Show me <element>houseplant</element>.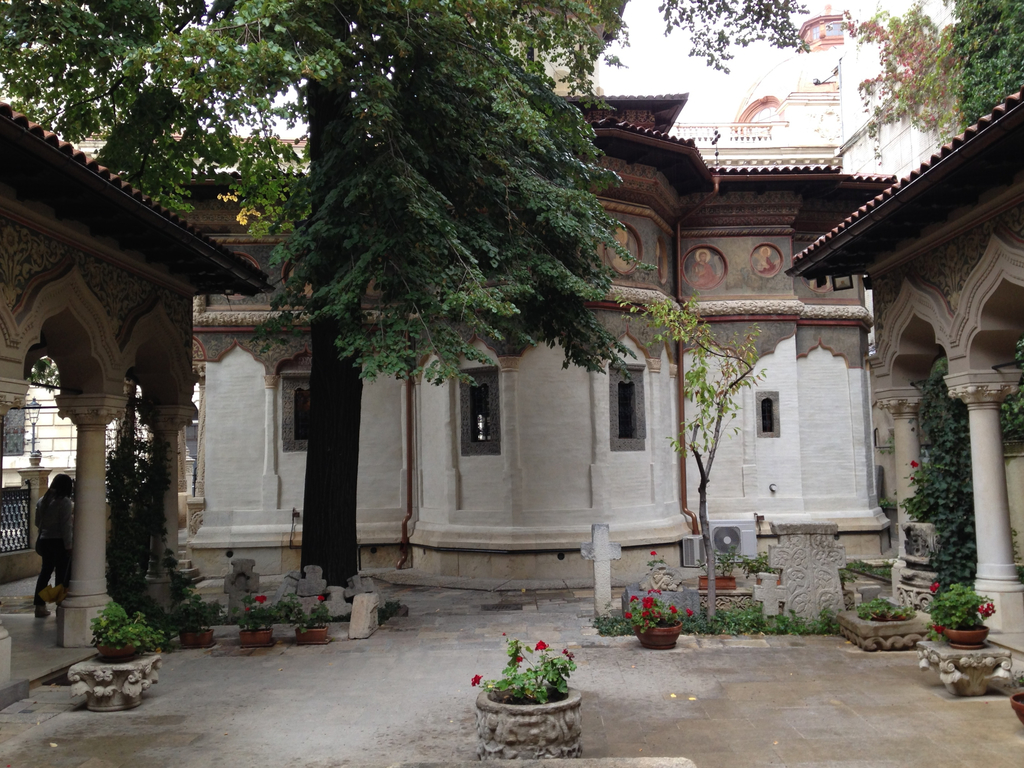
<element>houseplant</element> is here: locate(698, 543, 740, 591).
